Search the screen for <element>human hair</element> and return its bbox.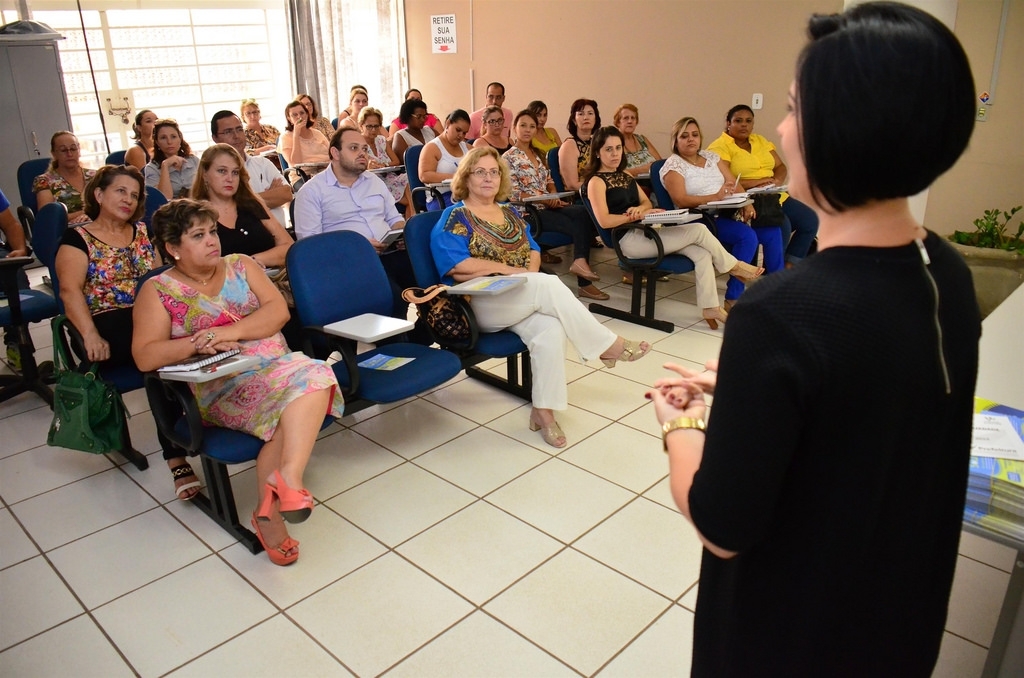
Found: crop(726, 102, 758, 130).
